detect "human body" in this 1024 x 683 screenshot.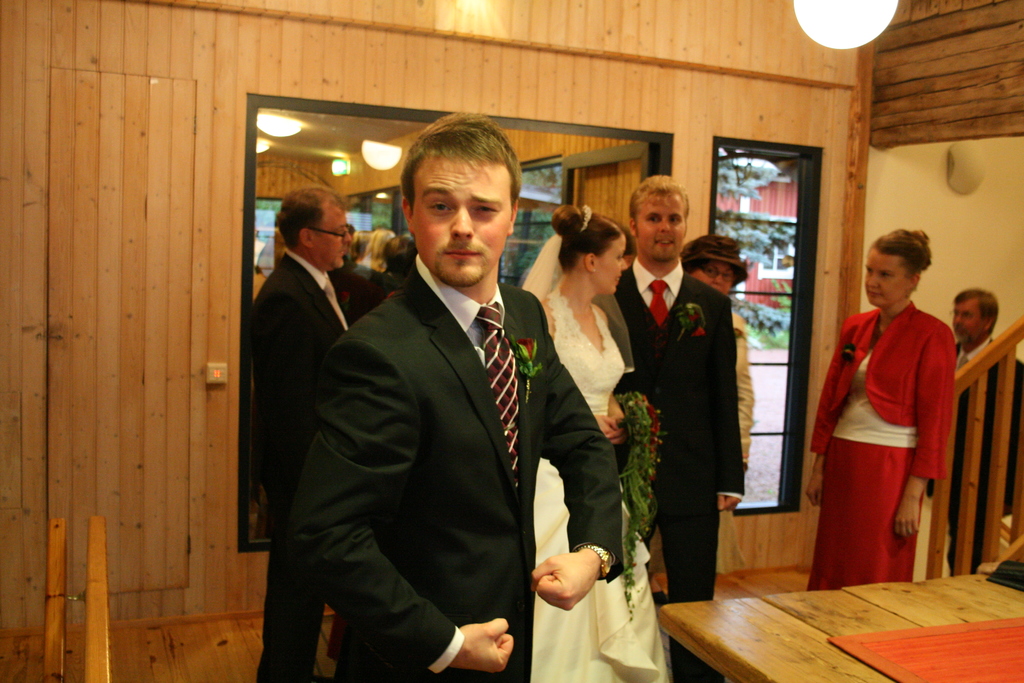
Detection: bbox(289, 251, 622, 682).
